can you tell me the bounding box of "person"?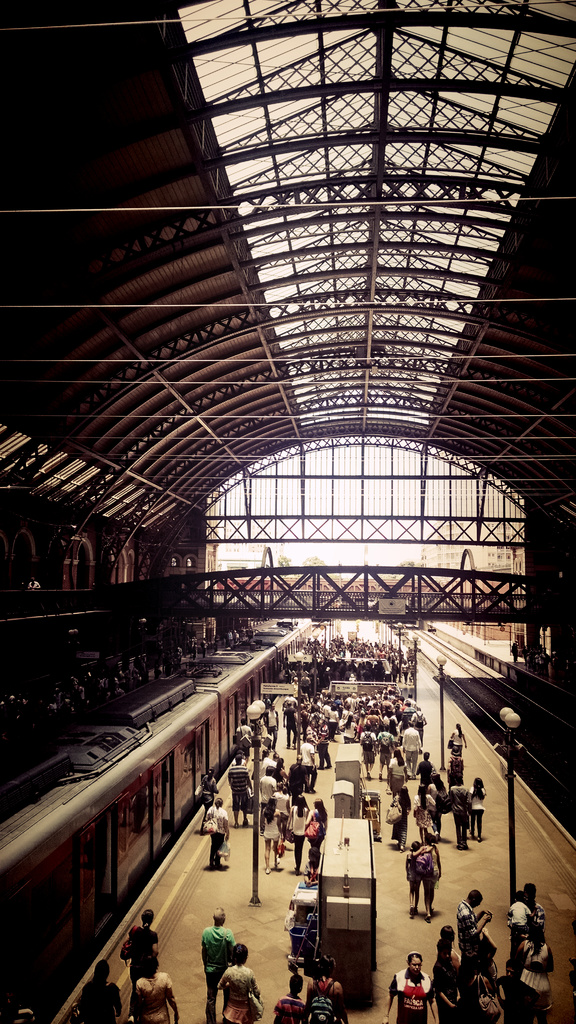
(412, 751, 435, 783).
